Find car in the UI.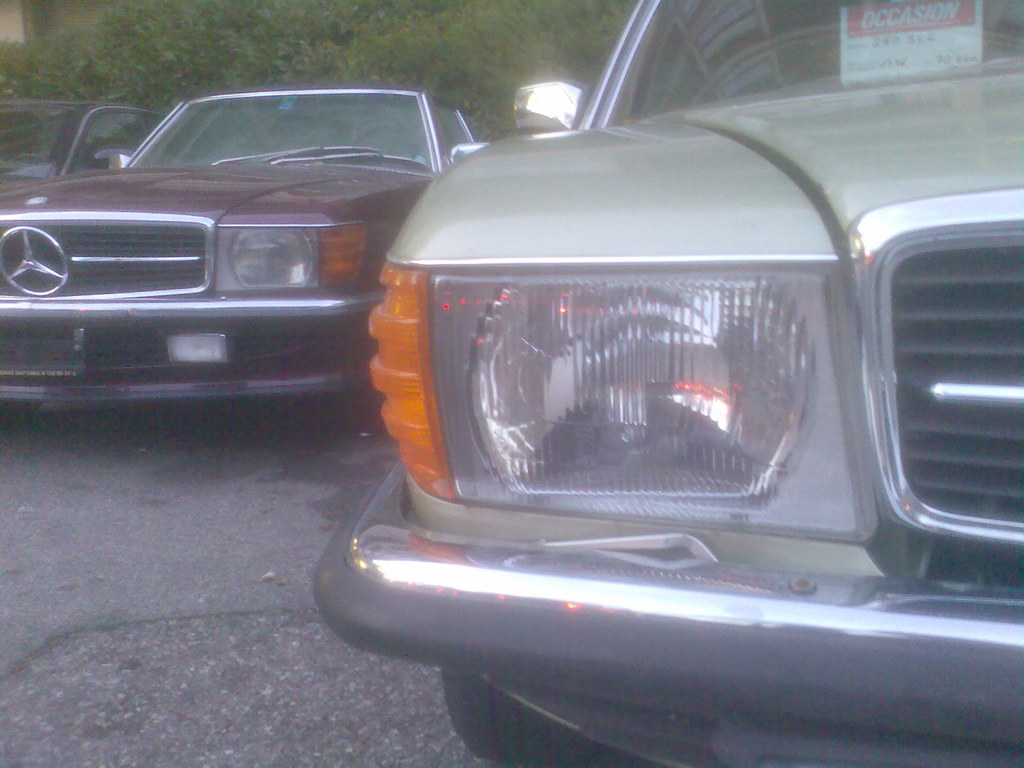
UI element at rect(0, 98, 170, 196).
